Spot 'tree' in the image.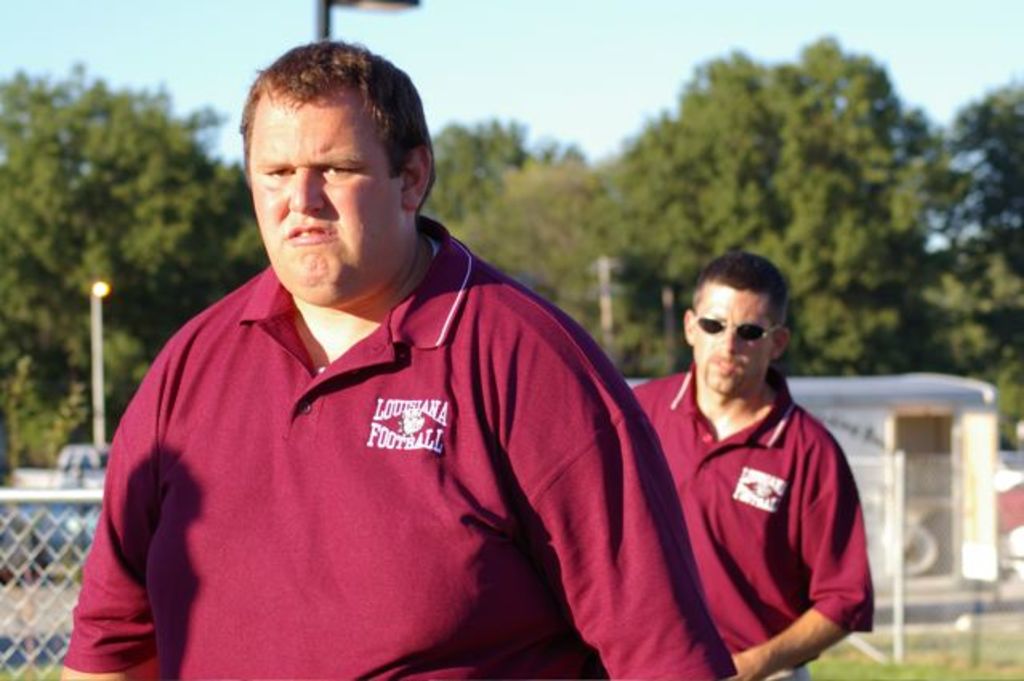
'tree' found at [901, 66, 1022, 410].
